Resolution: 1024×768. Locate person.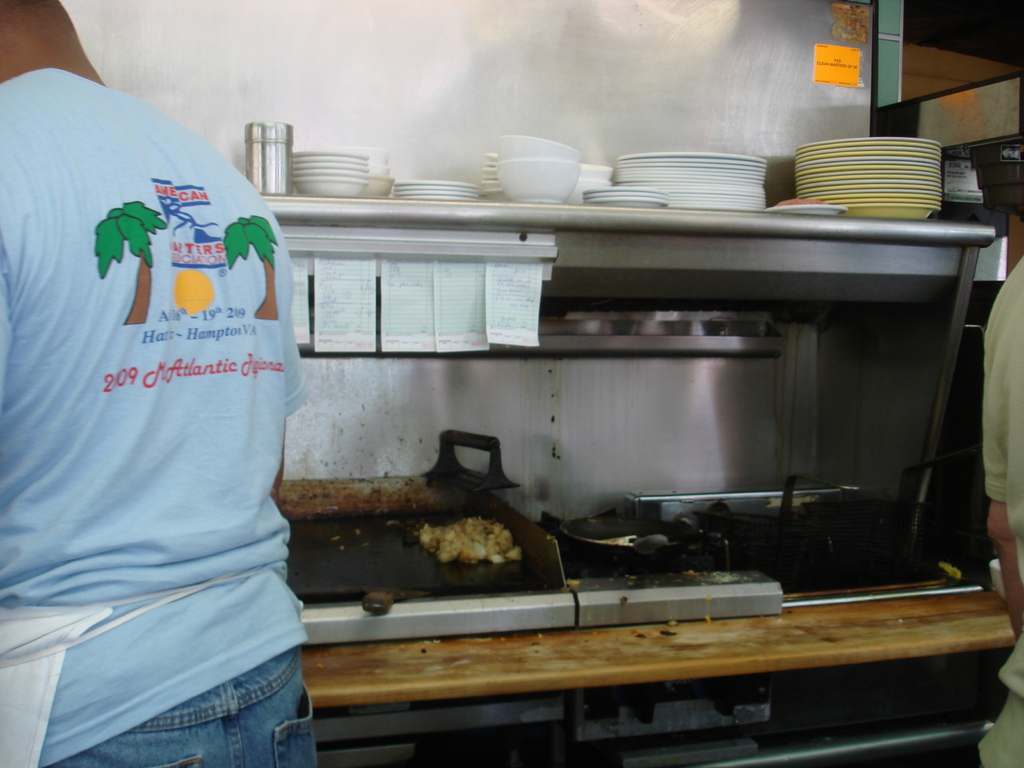
crop(8, 55, 314, 760).
